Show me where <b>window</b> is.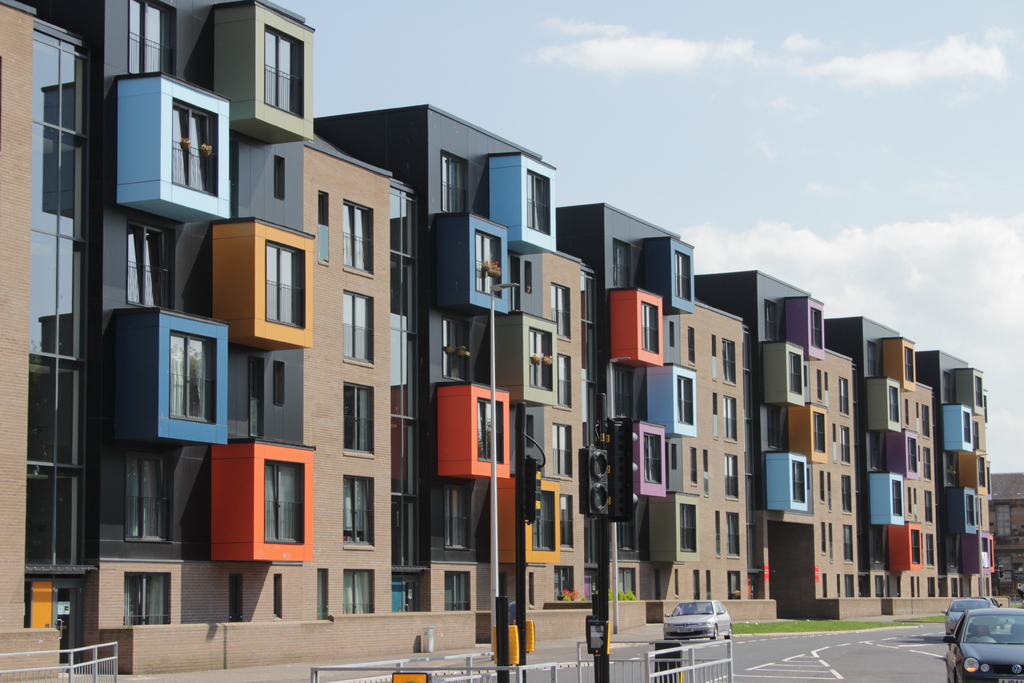
<b>window</b> is at bbox=(249, 443, 316, 569).
